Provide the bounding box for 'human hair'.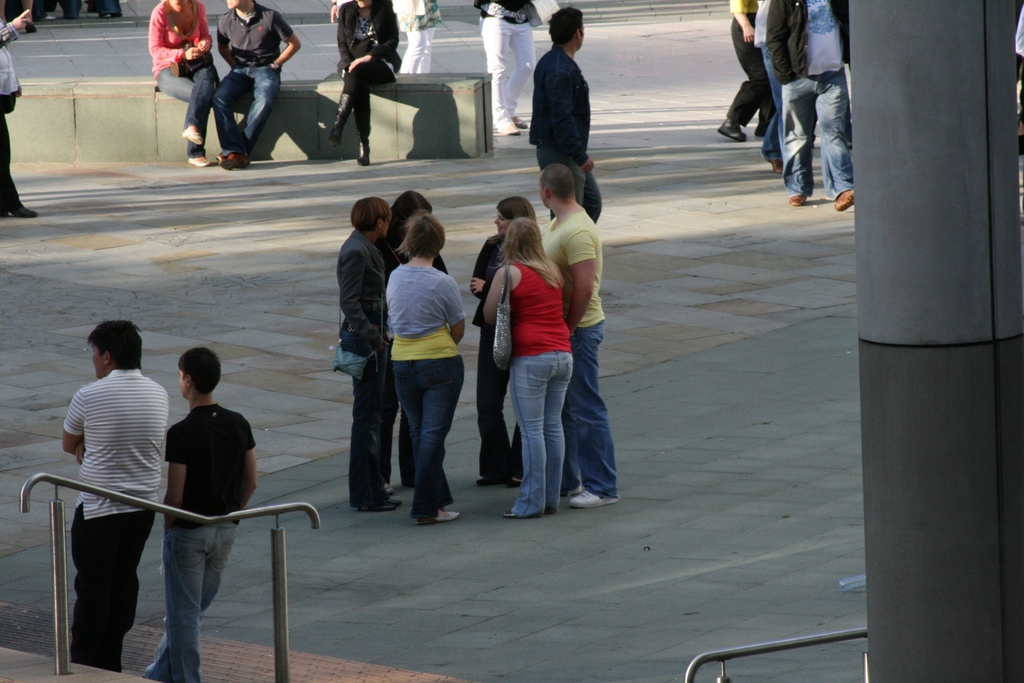
(390,187,428,243).
